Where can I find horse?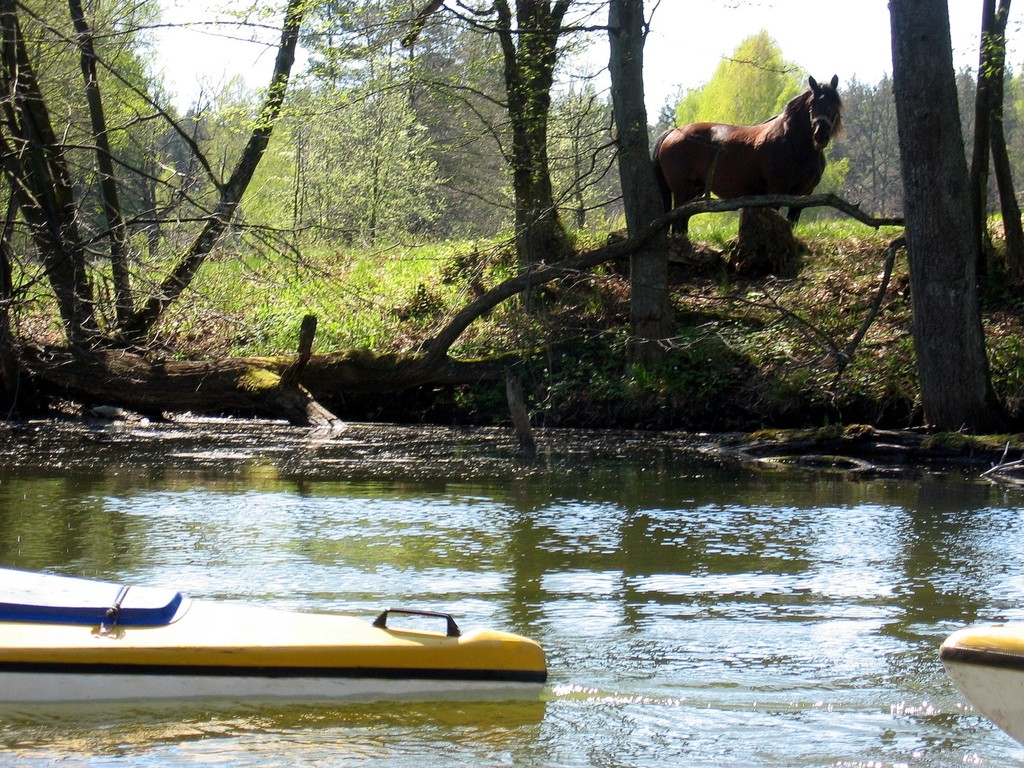
You can find it at 648,70,846,234.
